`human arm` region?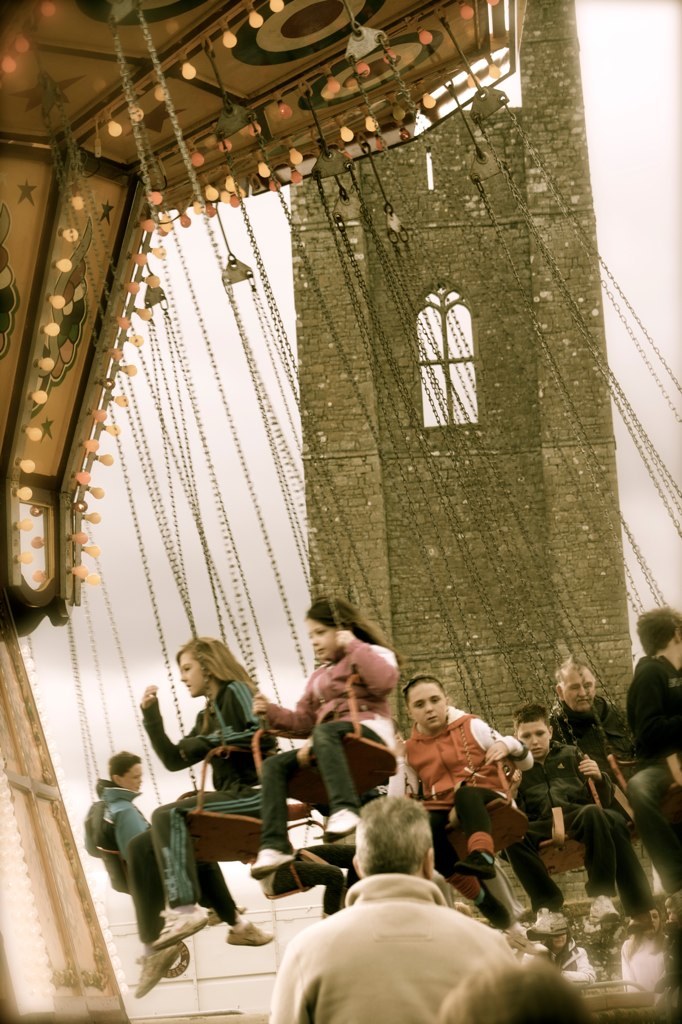
{"x1": 639, "y1": 660, "x2": 681, "y2": 776}
